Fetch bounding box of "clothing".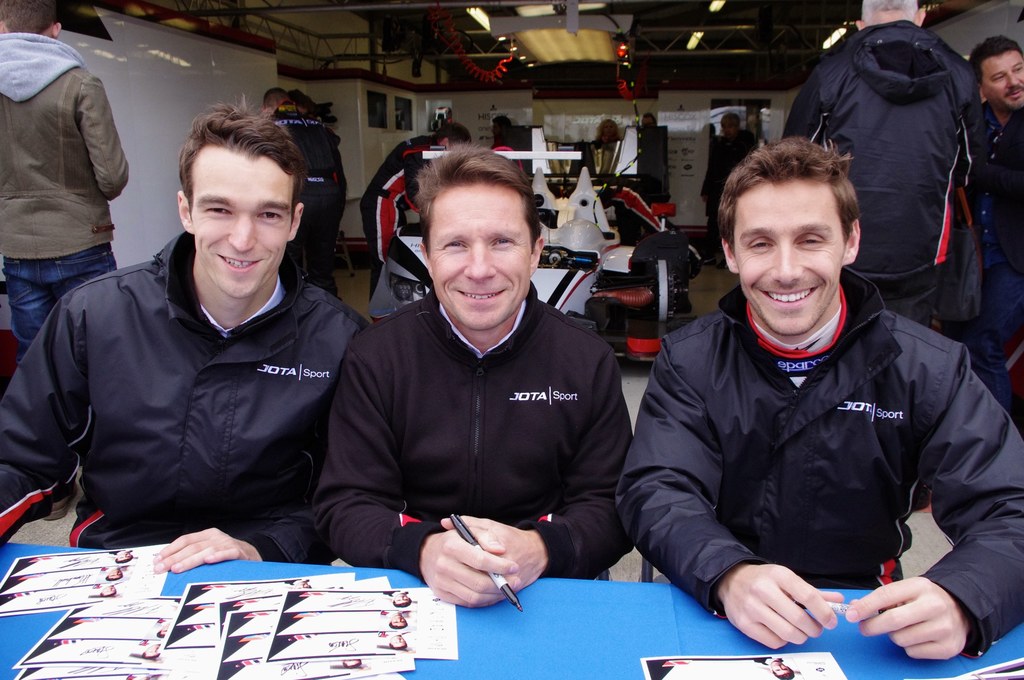
Bbox: <region>0, 227, 378, 563</region>.
